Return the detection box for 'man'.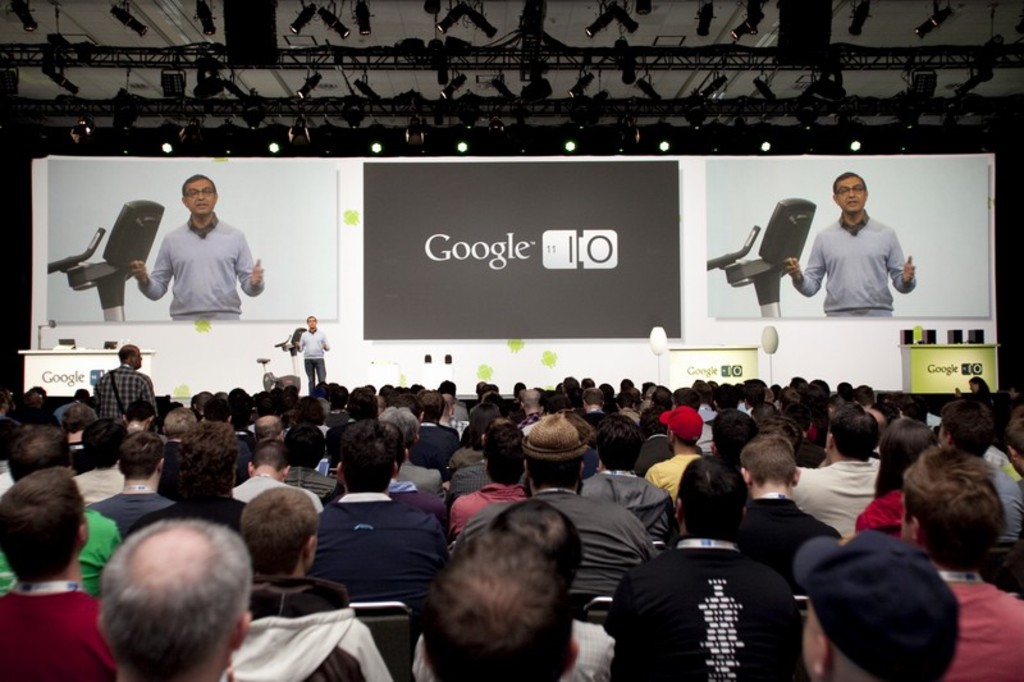
{"left": 294, "top": 312, "right": 335, "bottom": 389}.
